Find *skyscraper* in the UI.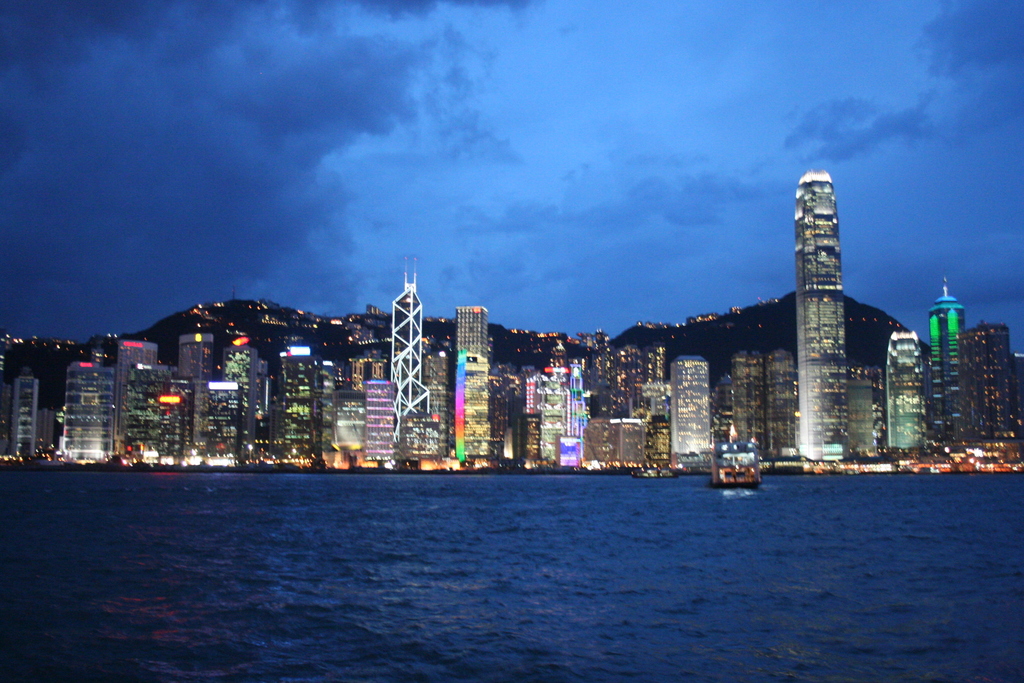
UI element at detection(225, 350, 266, 463).
